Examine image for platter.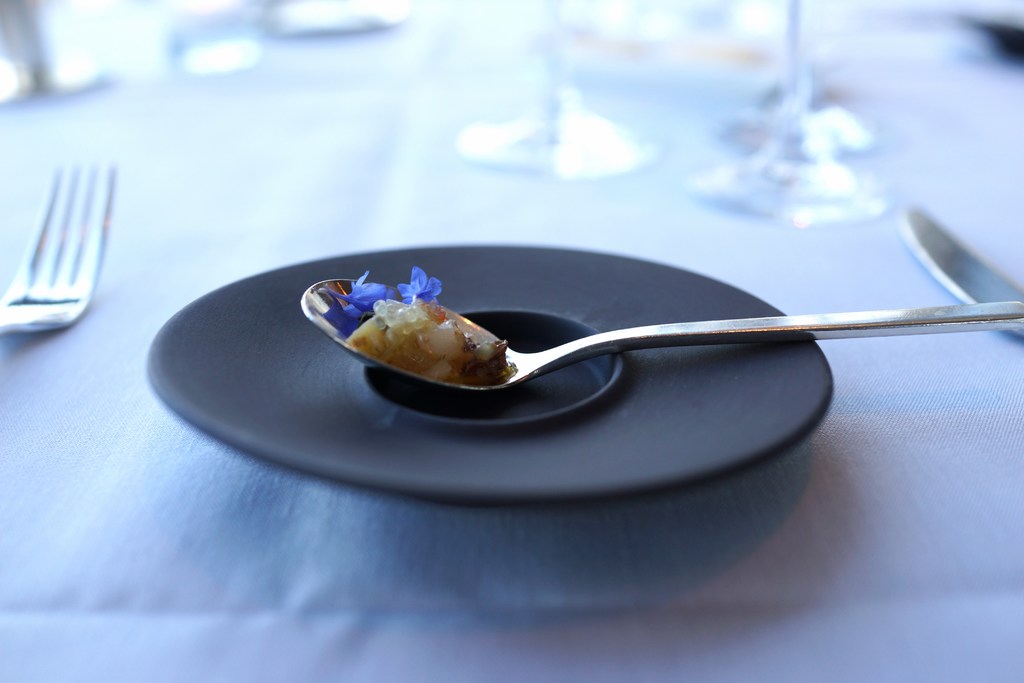
Examination result: 143, 243, 831, 509.
